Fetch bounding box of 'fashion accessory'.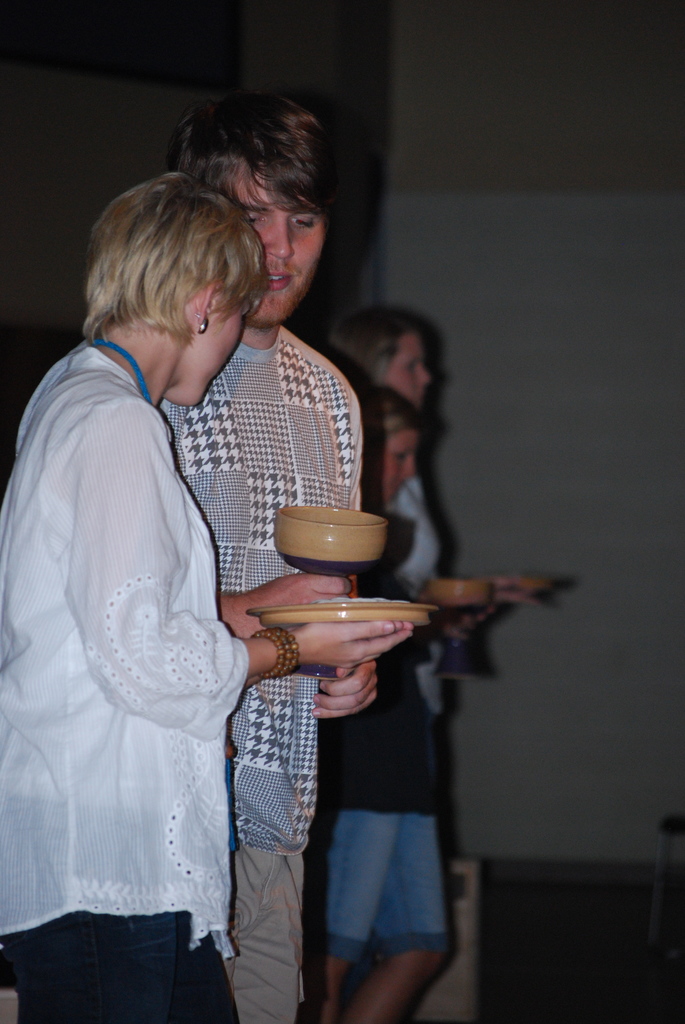
Bbox: rect(83, 339, 152, 406).
